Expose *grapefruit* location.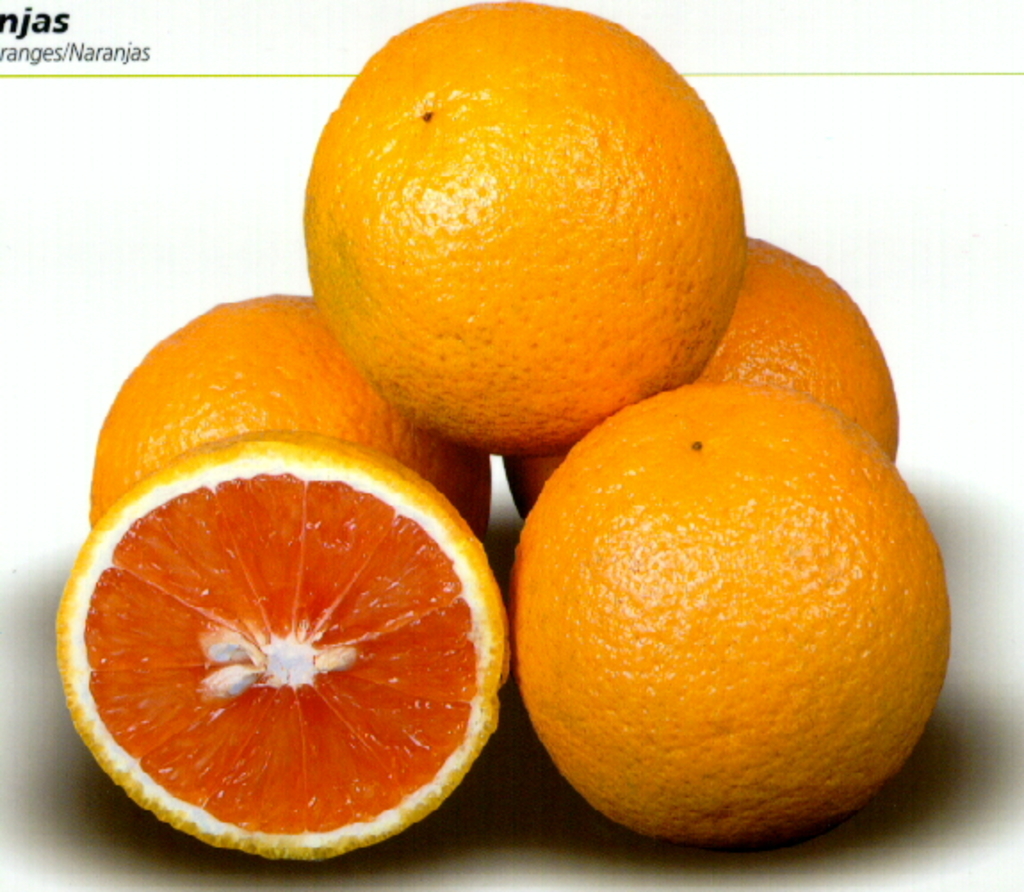
Exposed at [50,426,515,864].
